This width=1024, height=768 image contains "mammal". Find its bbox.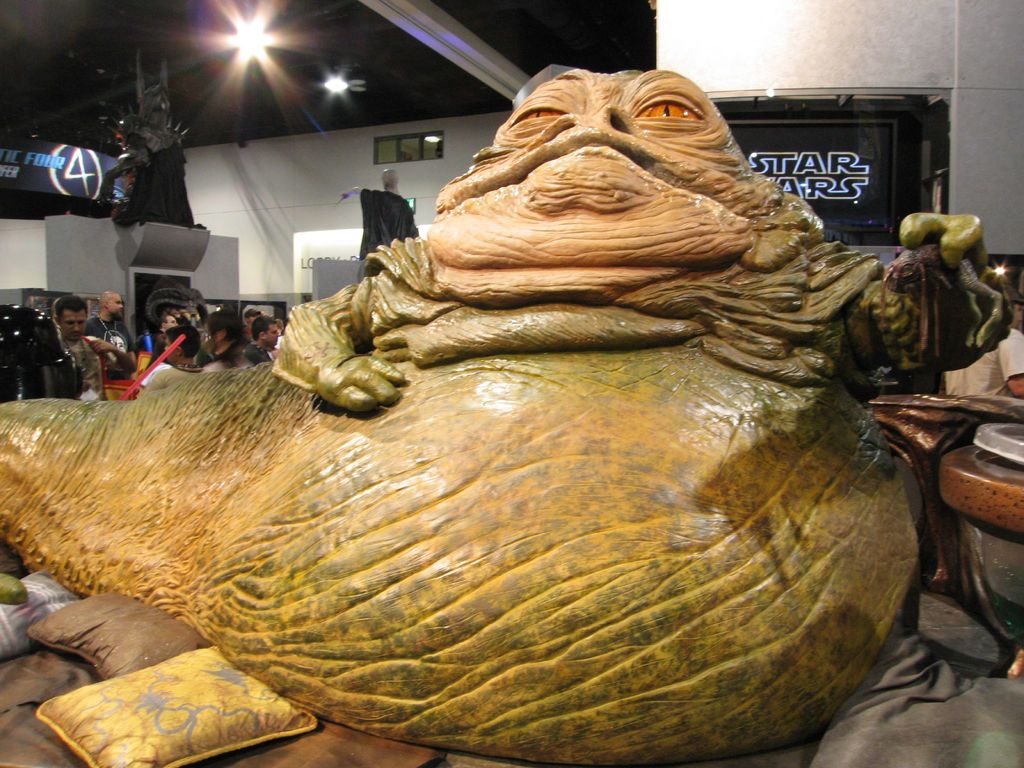
x1=83 y1=291 x2=140 y2=390.
